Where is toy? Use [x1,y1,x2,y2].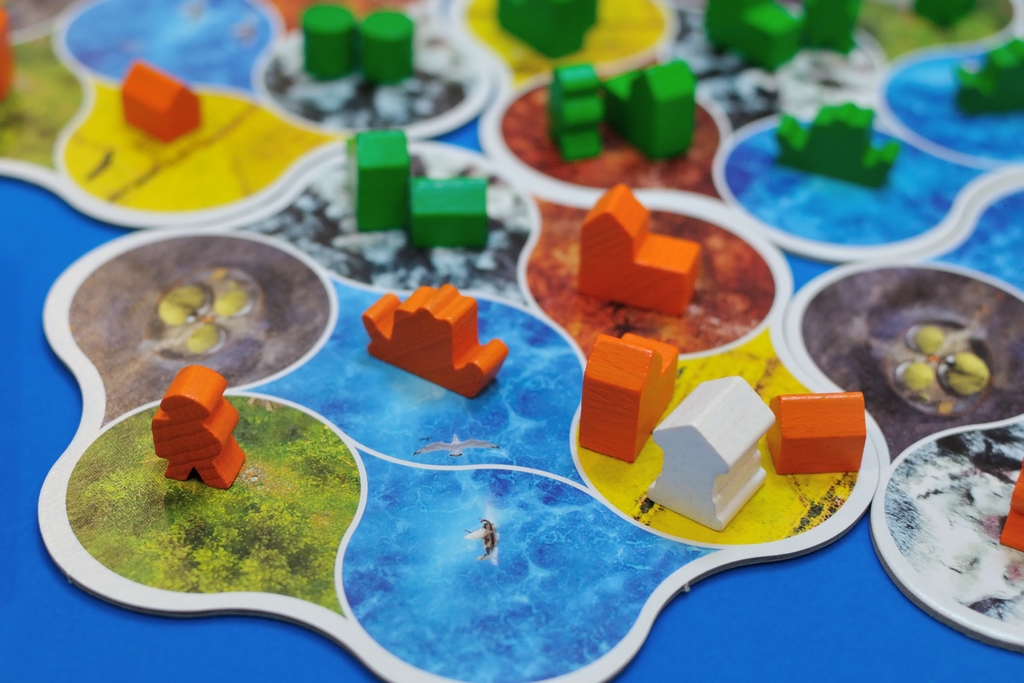
[579,185,701,318].
